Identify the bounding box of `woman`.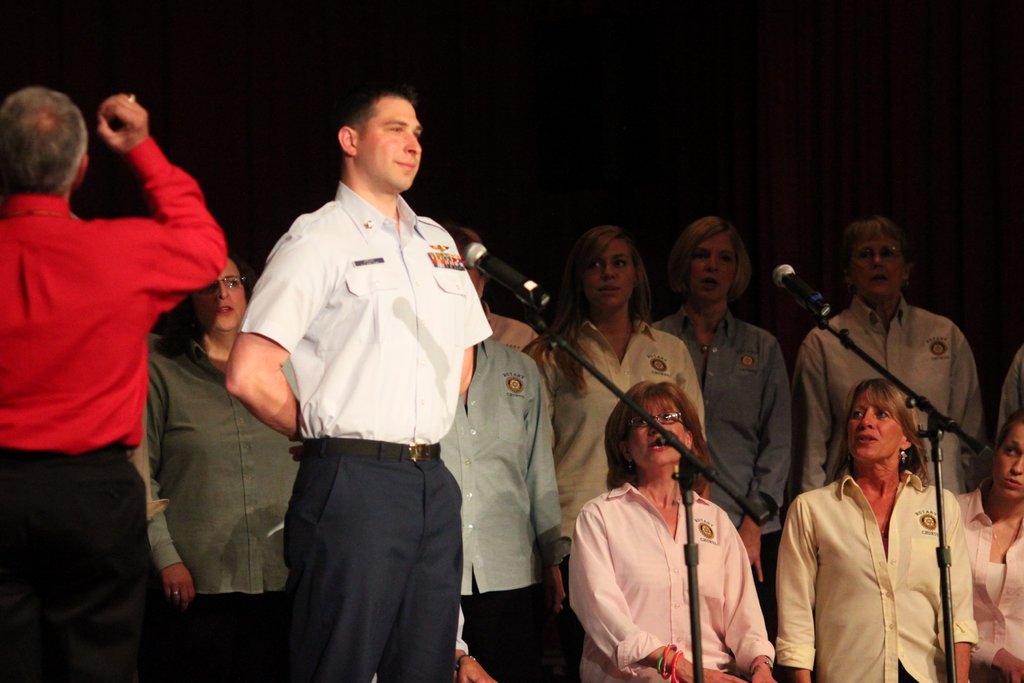
[146,247,297,682].
